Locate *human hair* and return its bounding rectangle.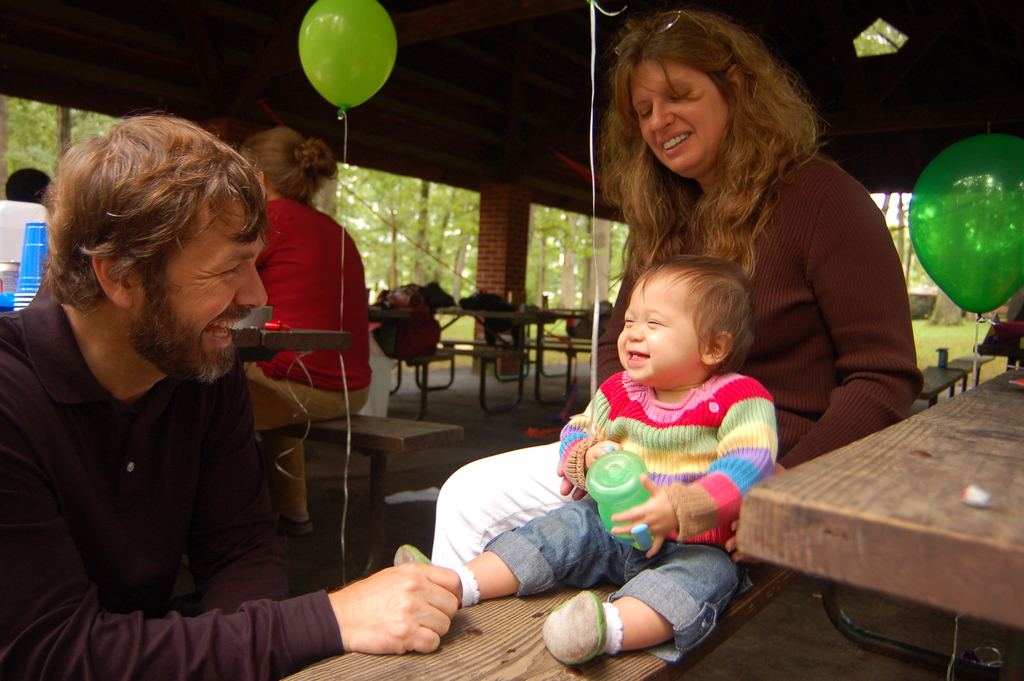
rect(625, 252, 755, 377).
